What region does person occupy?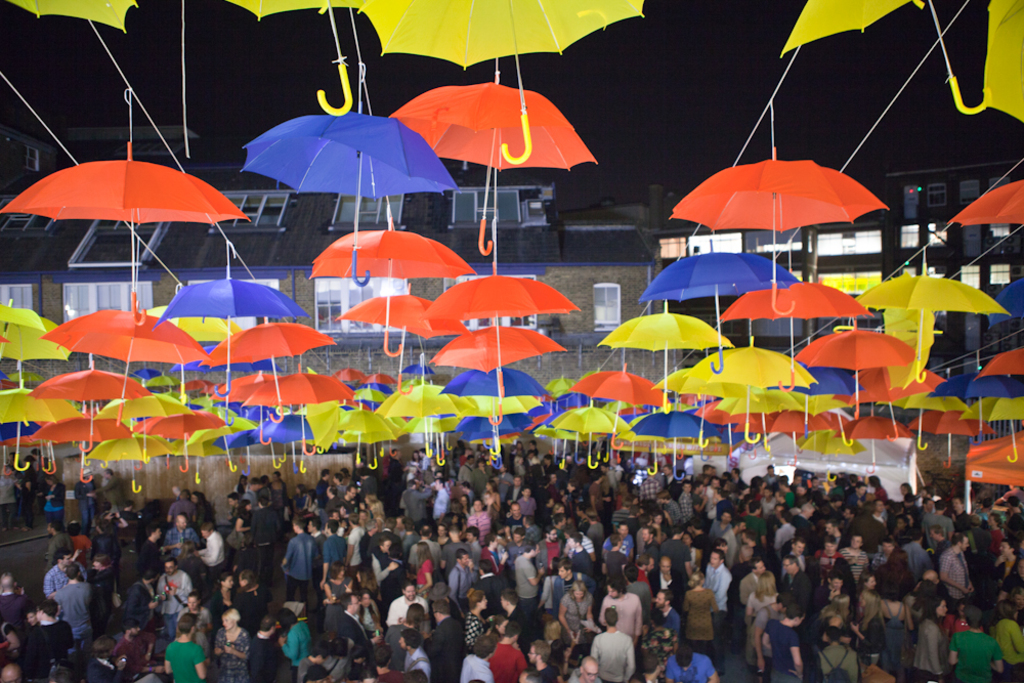
l=693, t=483, r=709, b=512.
